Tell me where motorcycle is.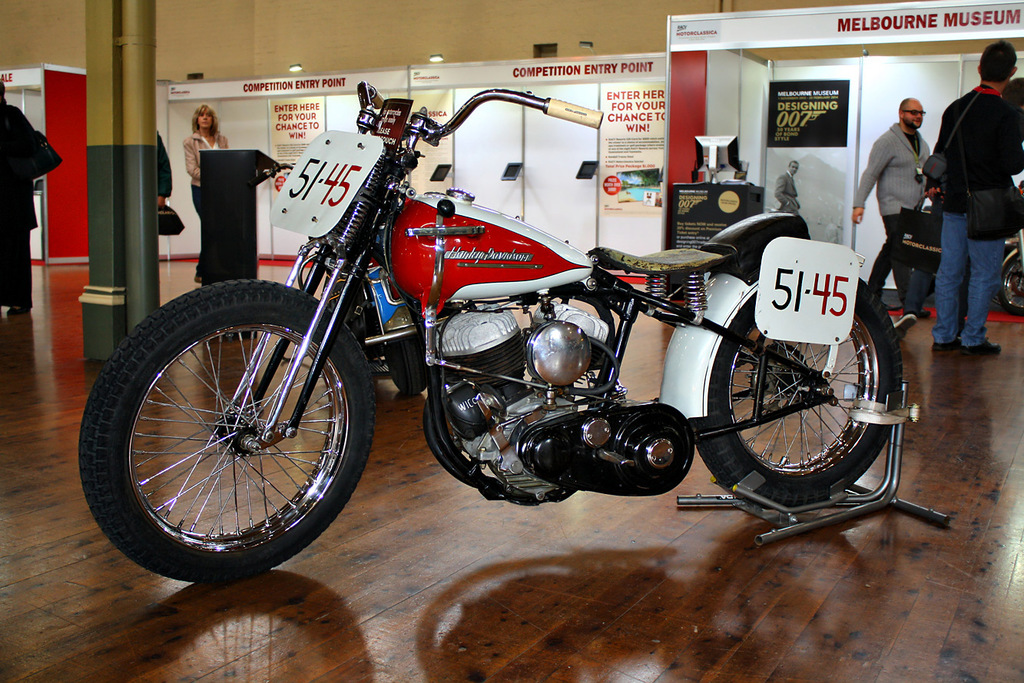
motorcycle is at [116, 74, 870, 572].
